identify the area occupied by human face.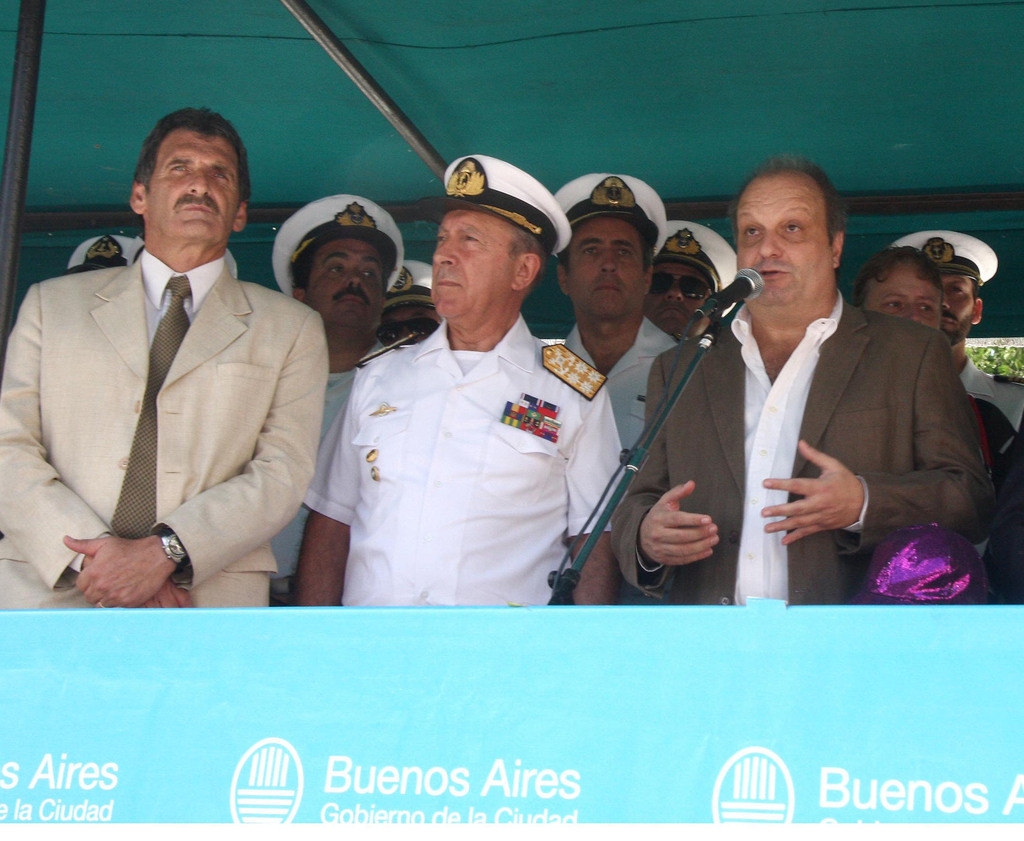
Area: <box>565,220,642,323</box>.
